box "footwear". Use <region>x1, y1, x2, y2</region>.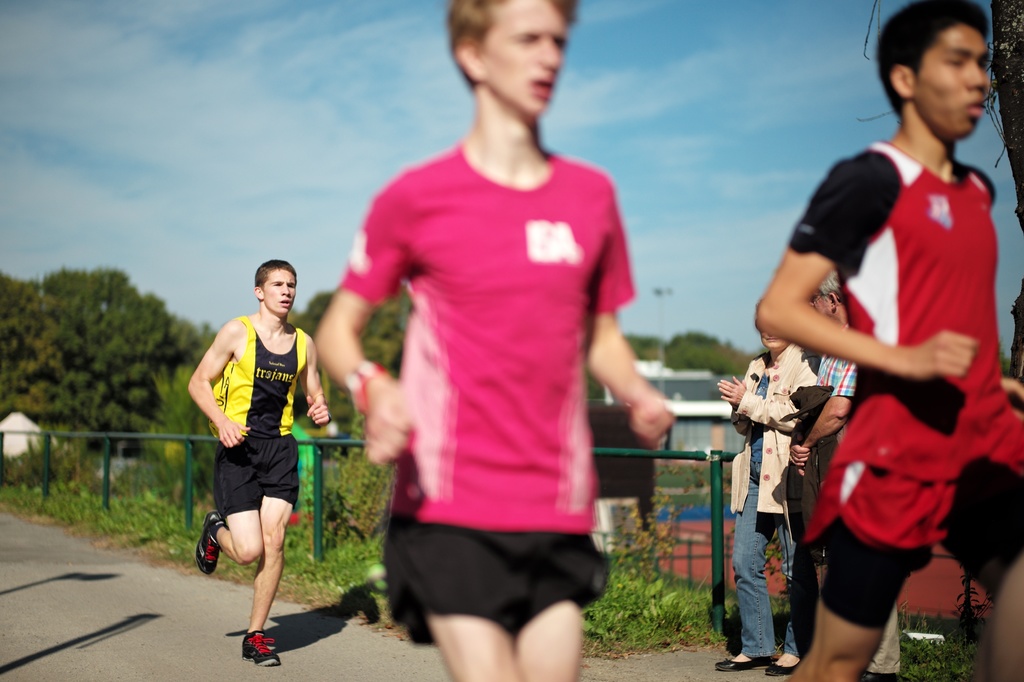
<region>243, 629, 282, 669</region>.
